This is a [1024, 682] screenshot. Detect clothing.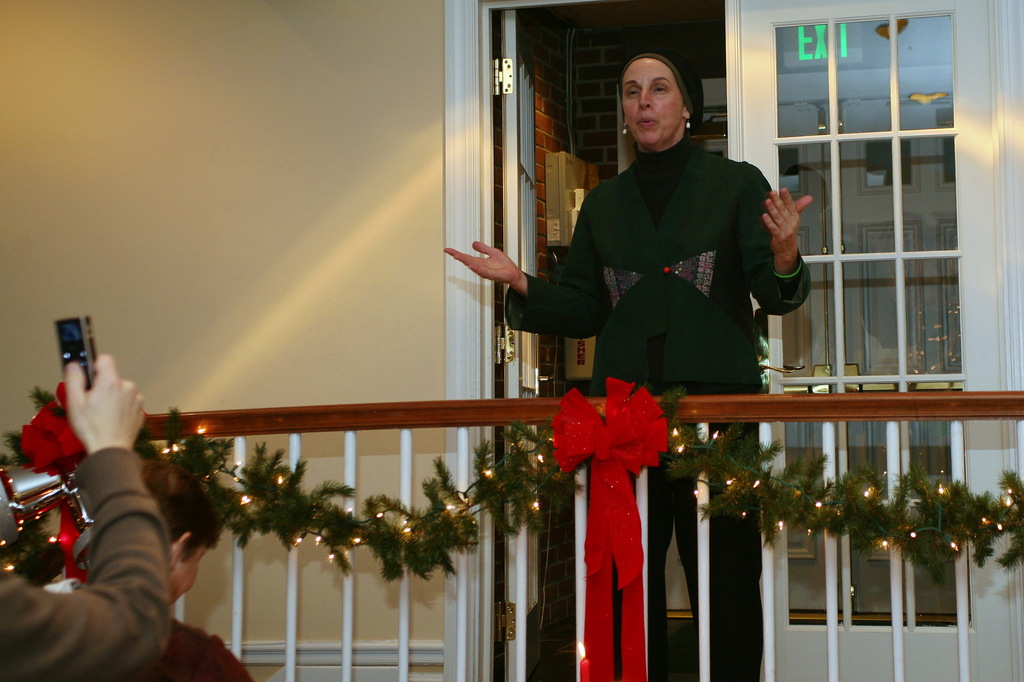
[x1=497, y1=126, x2=807, y2=681].
